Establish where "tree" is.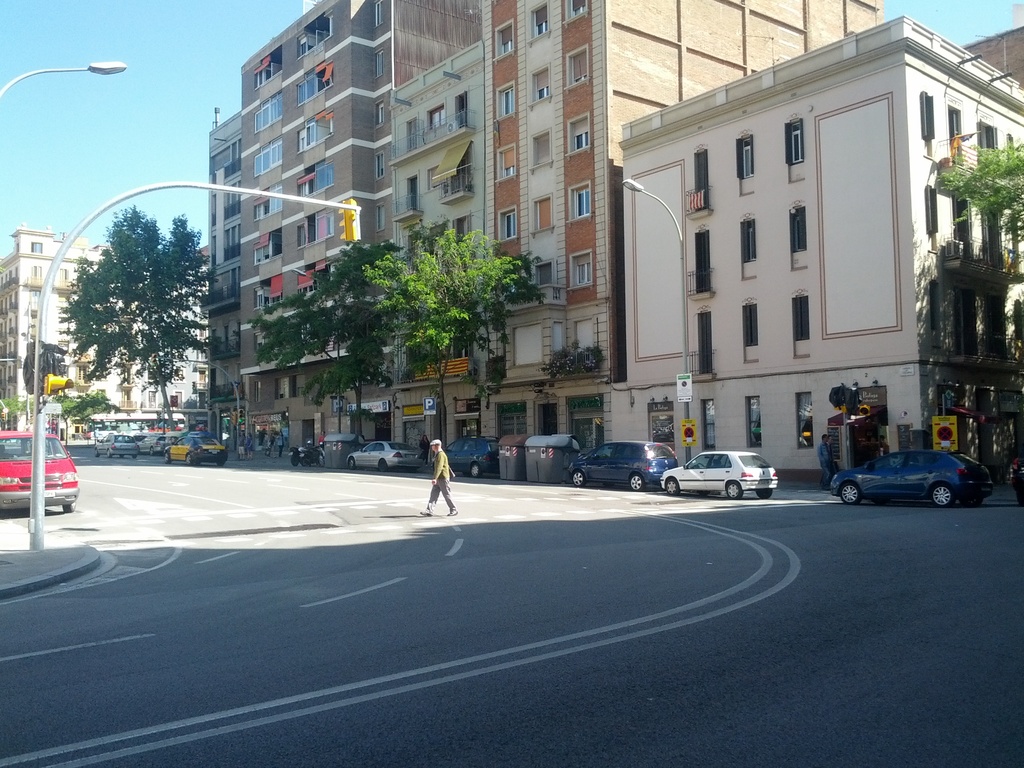
Established at <box>51,389,119,424</box>.
